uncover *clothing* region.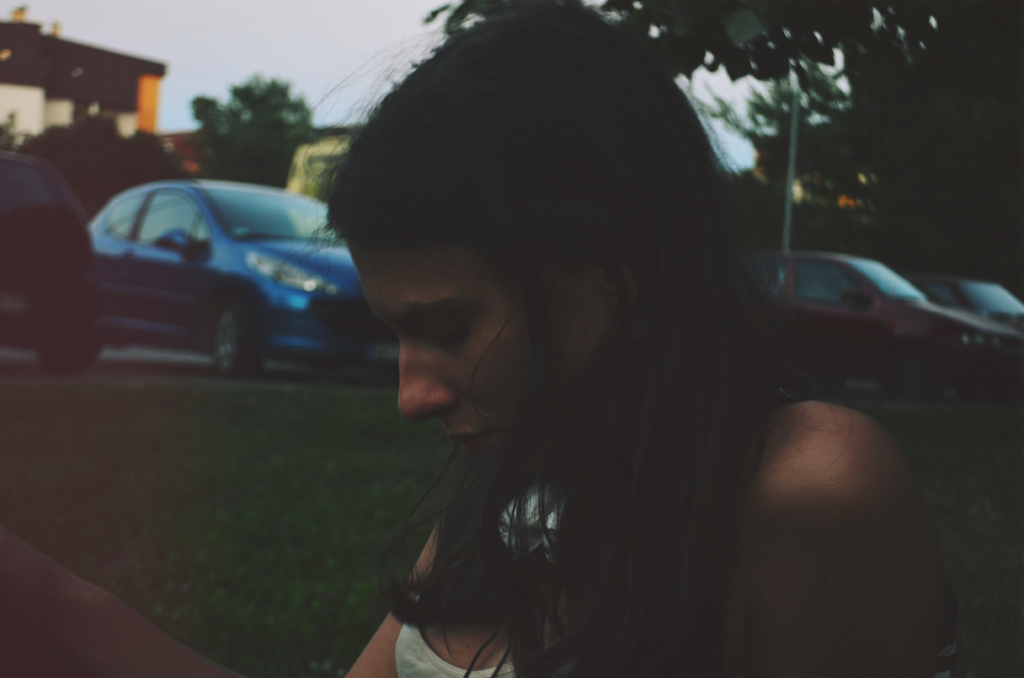
Uncovered: pyautogui.locateOnScreen(394, 485, 576, 677).
